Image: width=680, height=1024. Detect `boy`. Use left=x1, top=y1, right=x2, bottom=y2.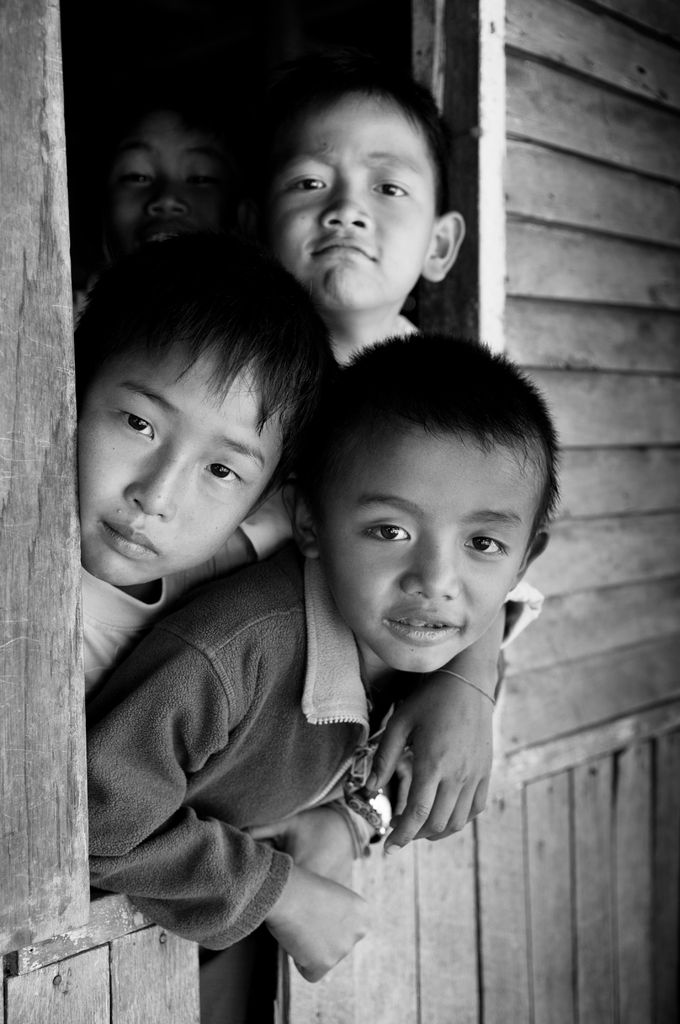
left=261, top=65, right=471, bottom=366.
